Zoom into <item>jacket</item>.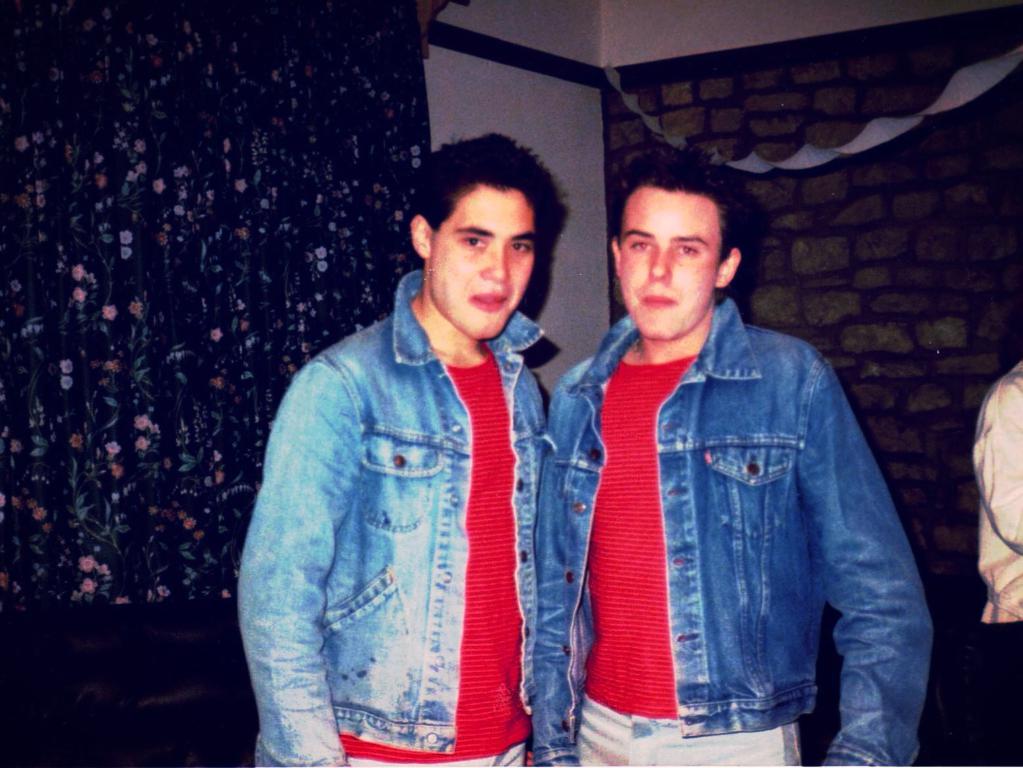
Zoom target: region(253, 217, 577, 747).
